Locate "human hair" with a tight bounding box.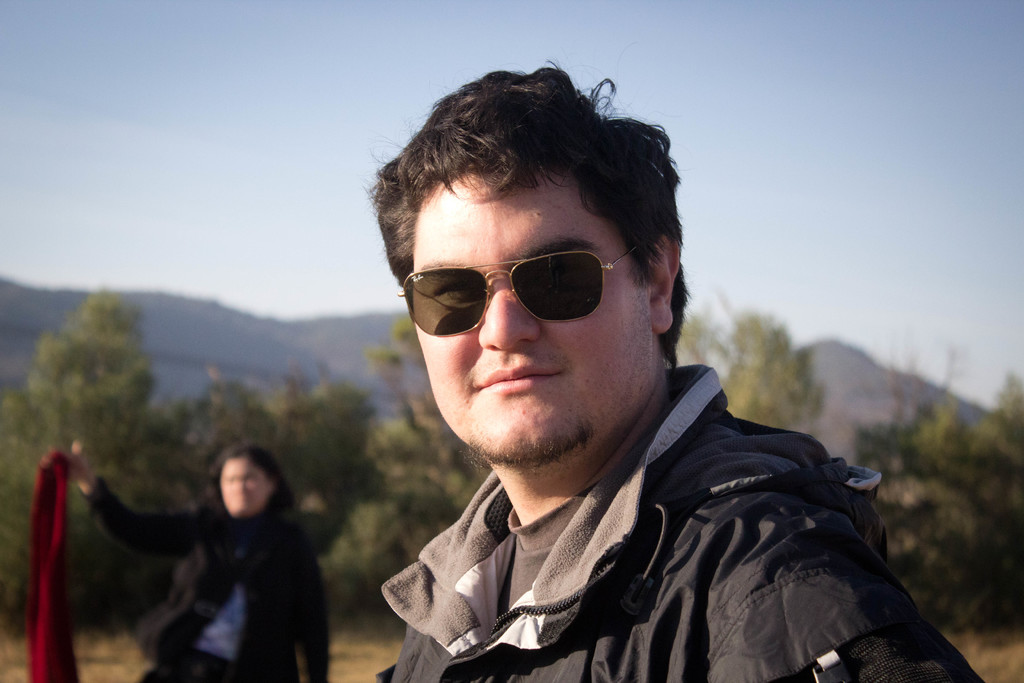
region(343, 65, 674, 325).
